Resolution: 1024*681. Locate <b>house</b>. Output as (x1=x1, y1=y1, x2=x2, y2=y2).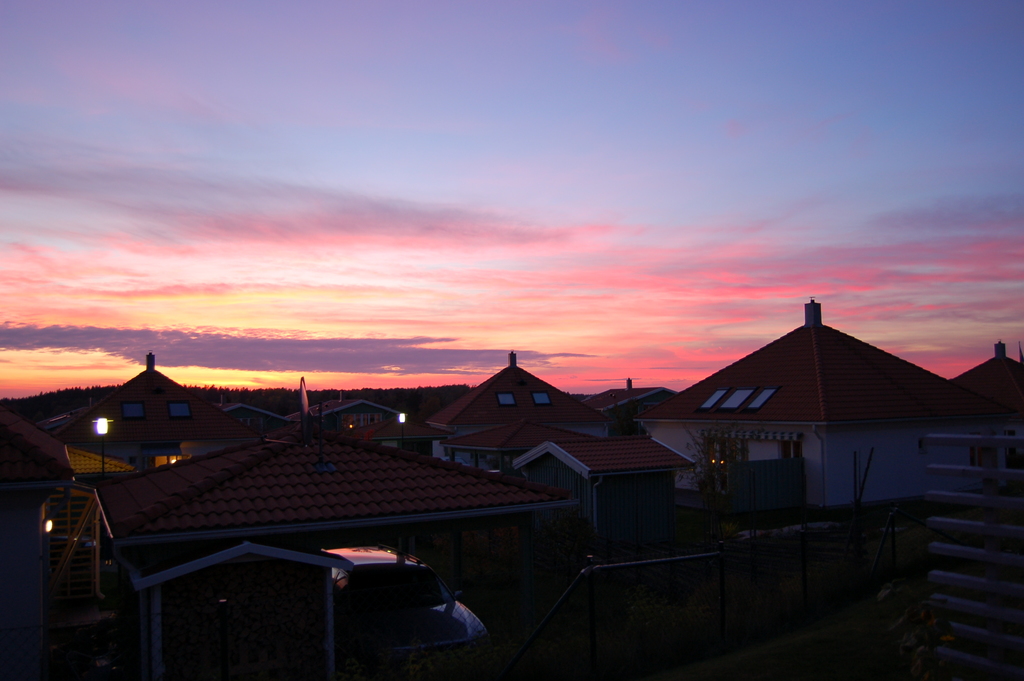
(x1=72, y1=434, x2=577, y2=680).
